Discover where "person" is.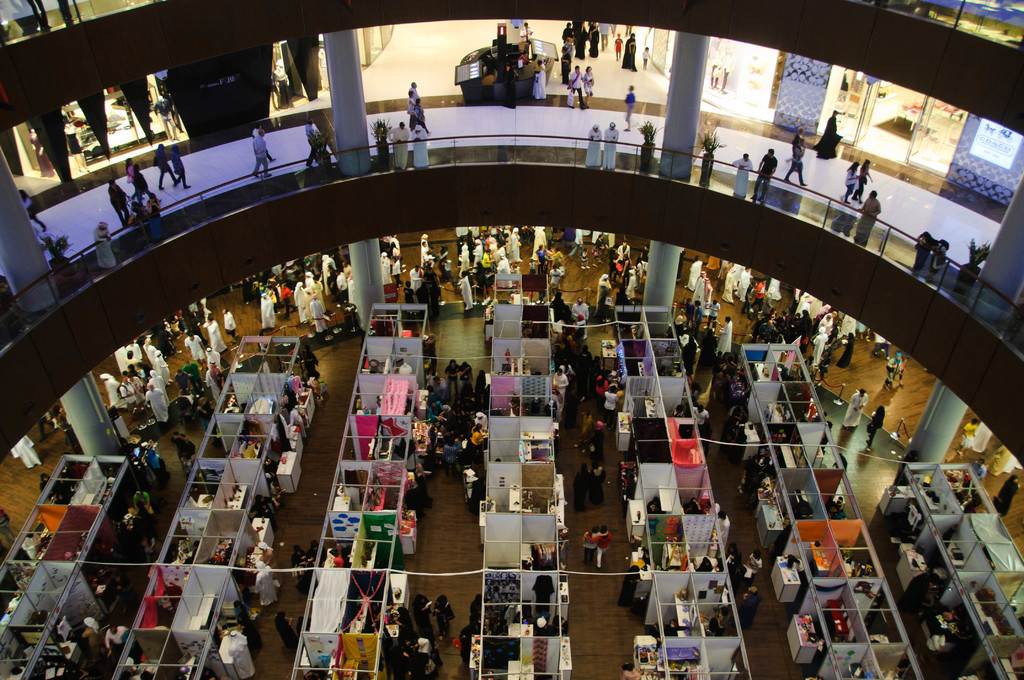
Discovered at 843 161 858 201.
